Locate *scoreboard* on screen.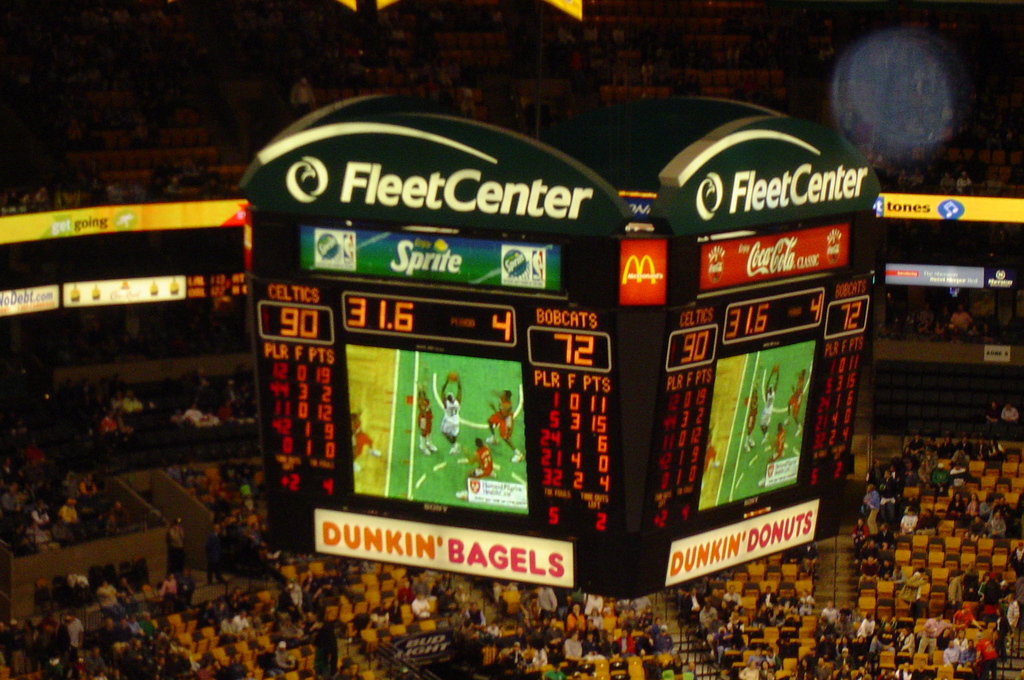
On screen at 248/92/884/596.
